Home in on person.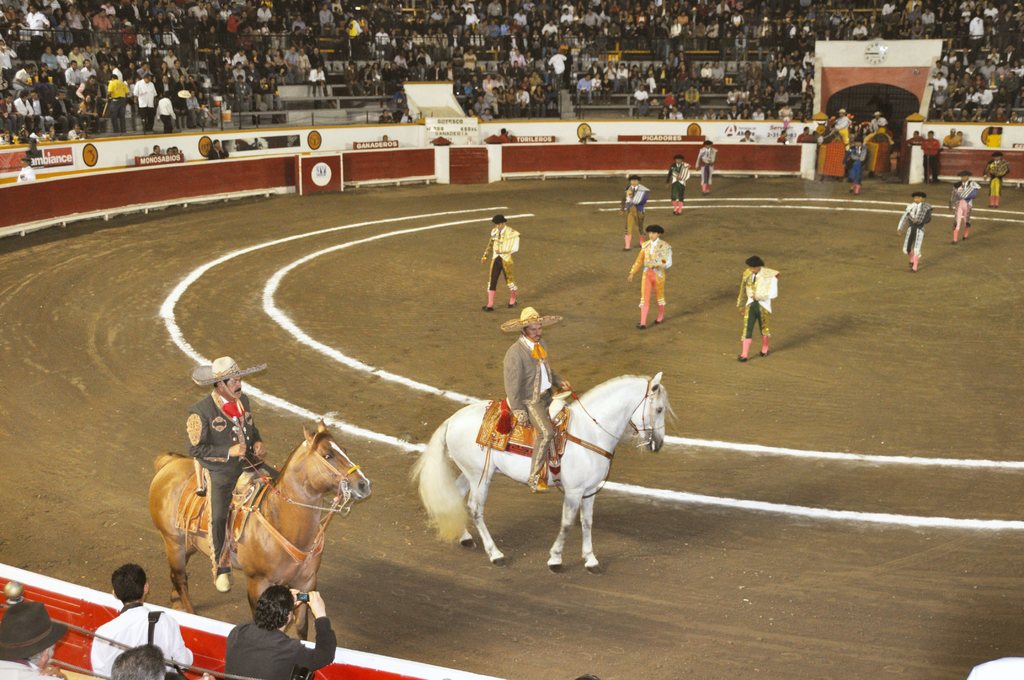
Homed in at (90,565,191,679).
